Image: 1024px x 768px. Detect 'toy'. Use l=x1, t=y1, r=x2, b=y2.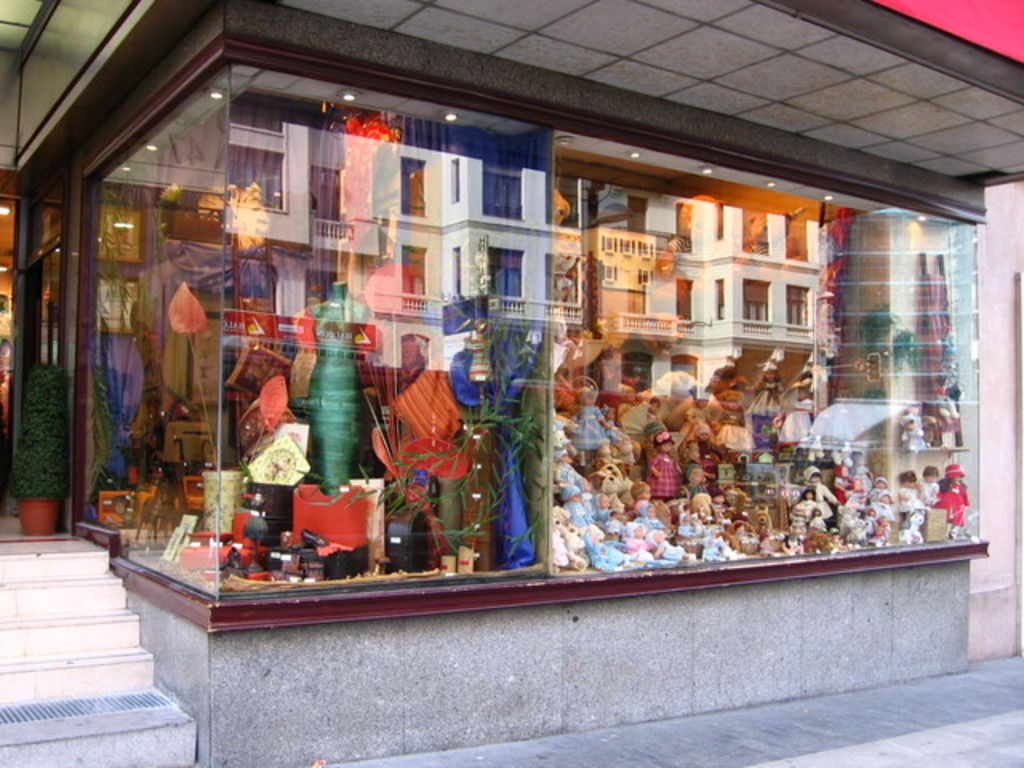
l=728, t=488, r=758, b=525.
